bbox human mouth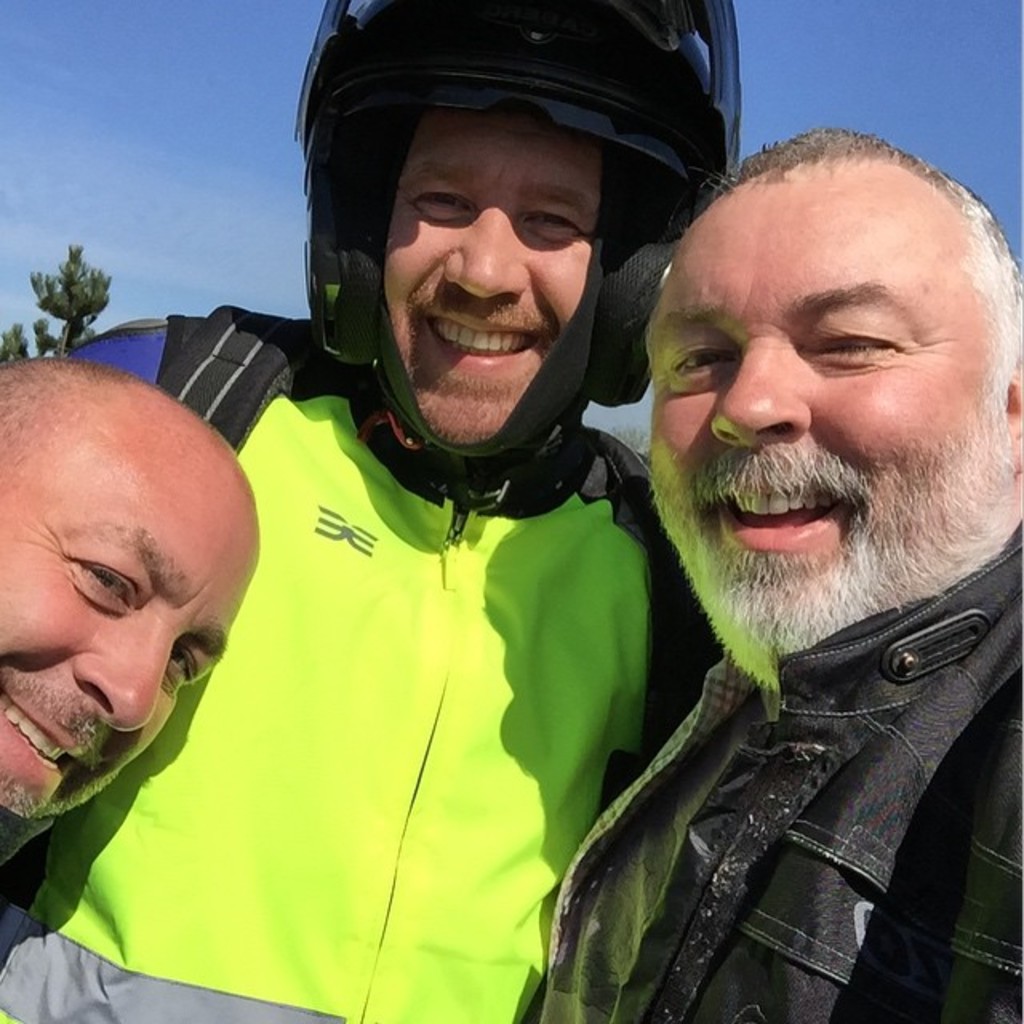
0,694,86,790
